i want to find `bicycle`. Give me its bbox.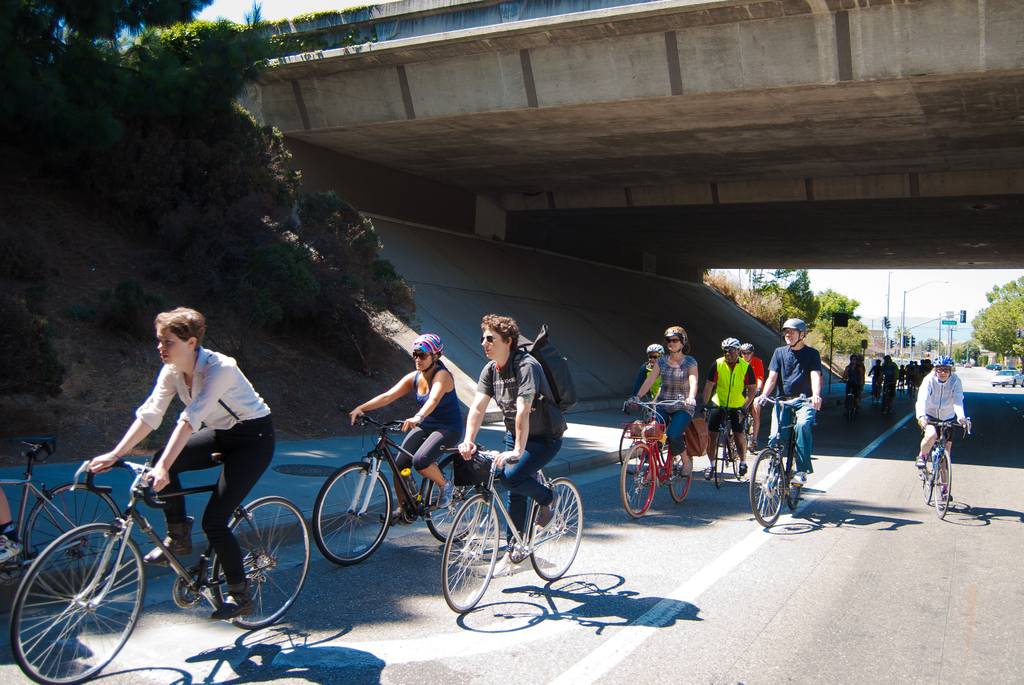
x1=713 y1=416 x2=755 y2=491.
